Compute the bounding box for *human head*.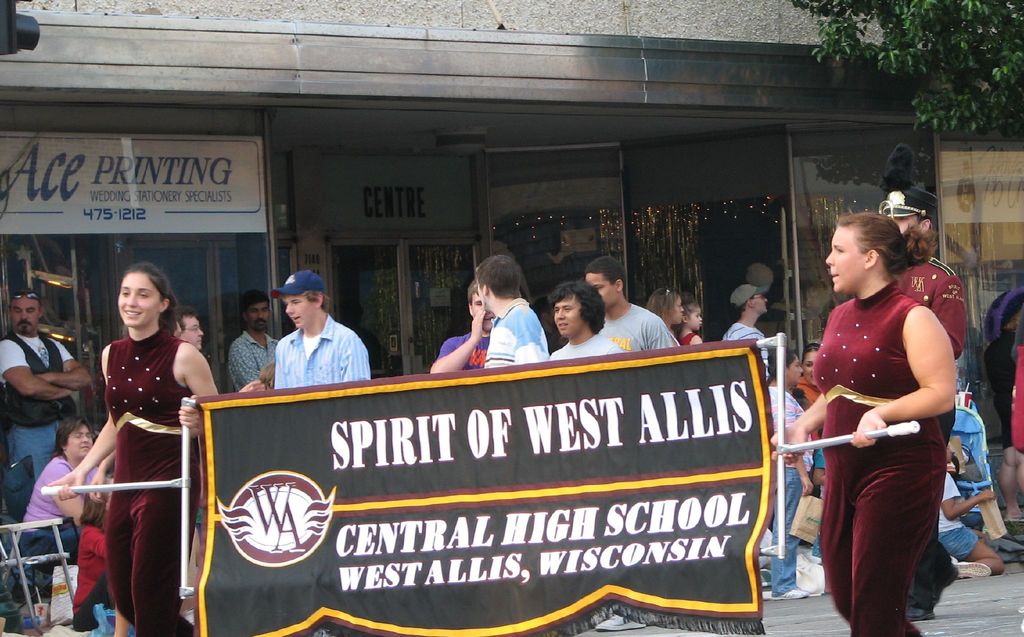
region(801, 340, 821, 390).
